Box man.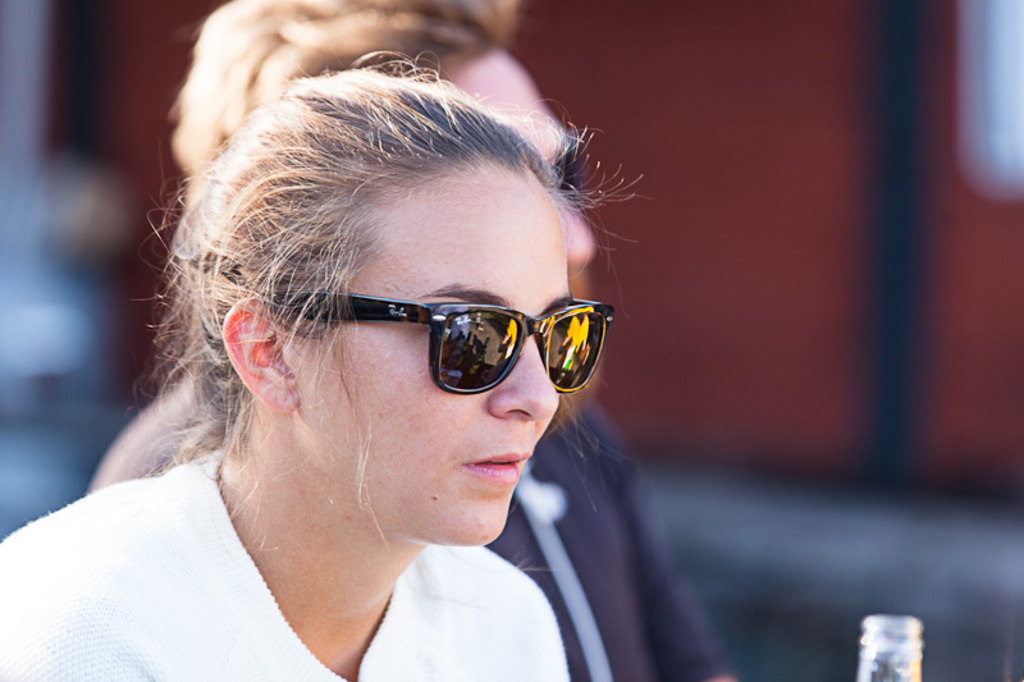
Rect(87, 0, 739, 681).
